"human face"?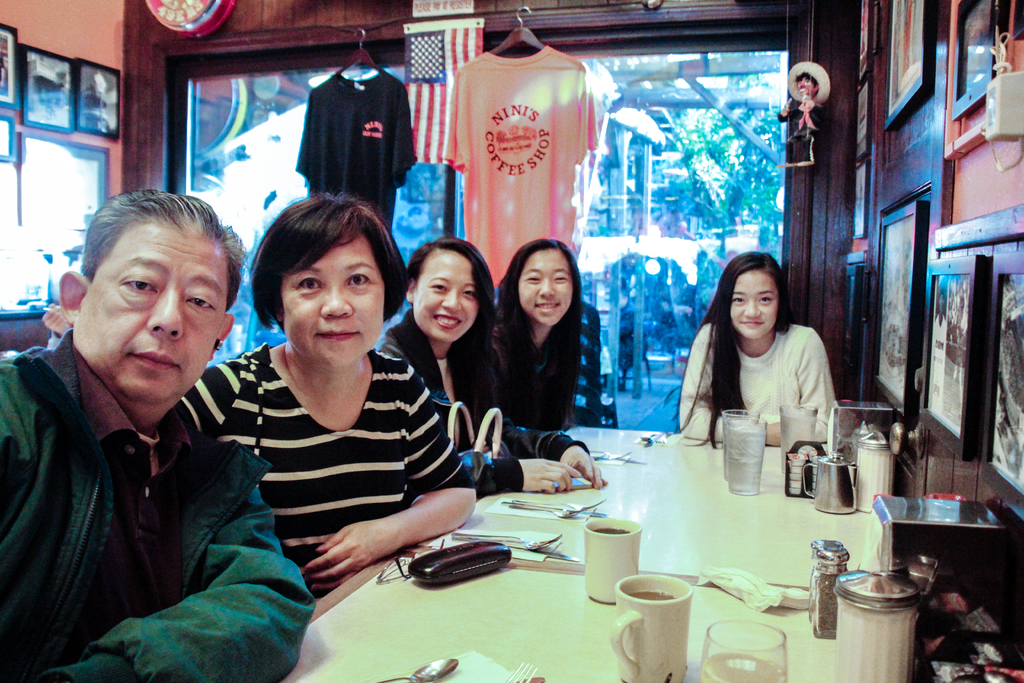
bbox=[518, 249, 574, 324]
